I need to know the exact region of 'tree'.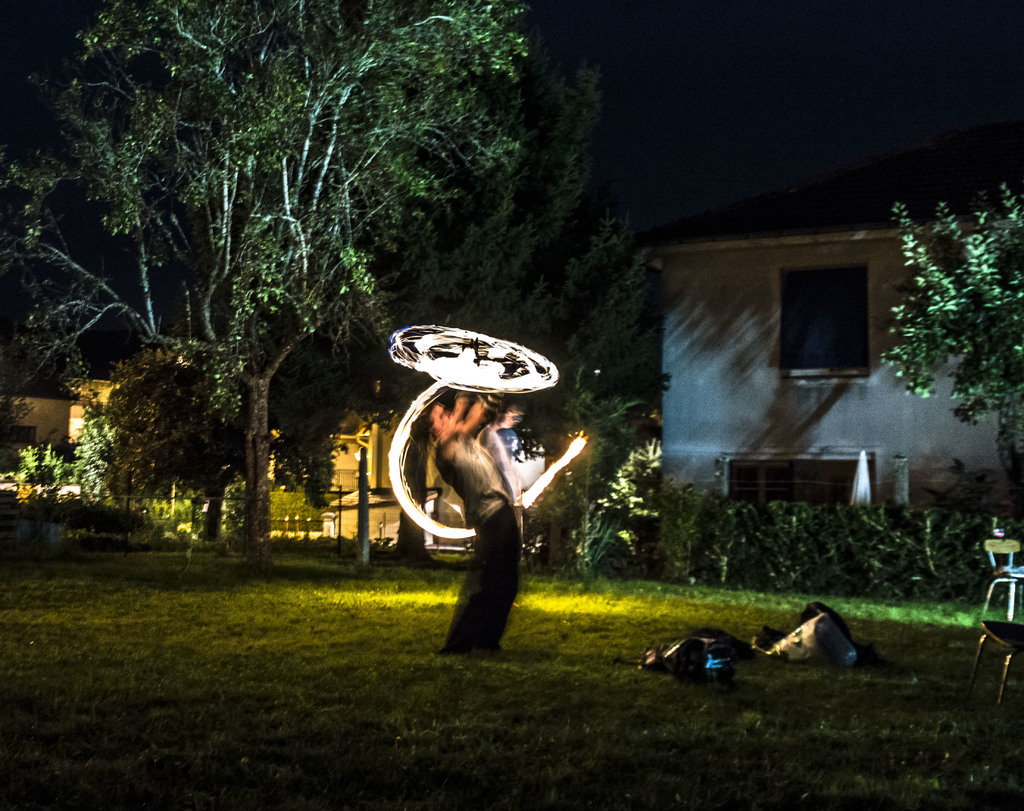
Region: (left=0, top=0, right=529, bottom=575).
